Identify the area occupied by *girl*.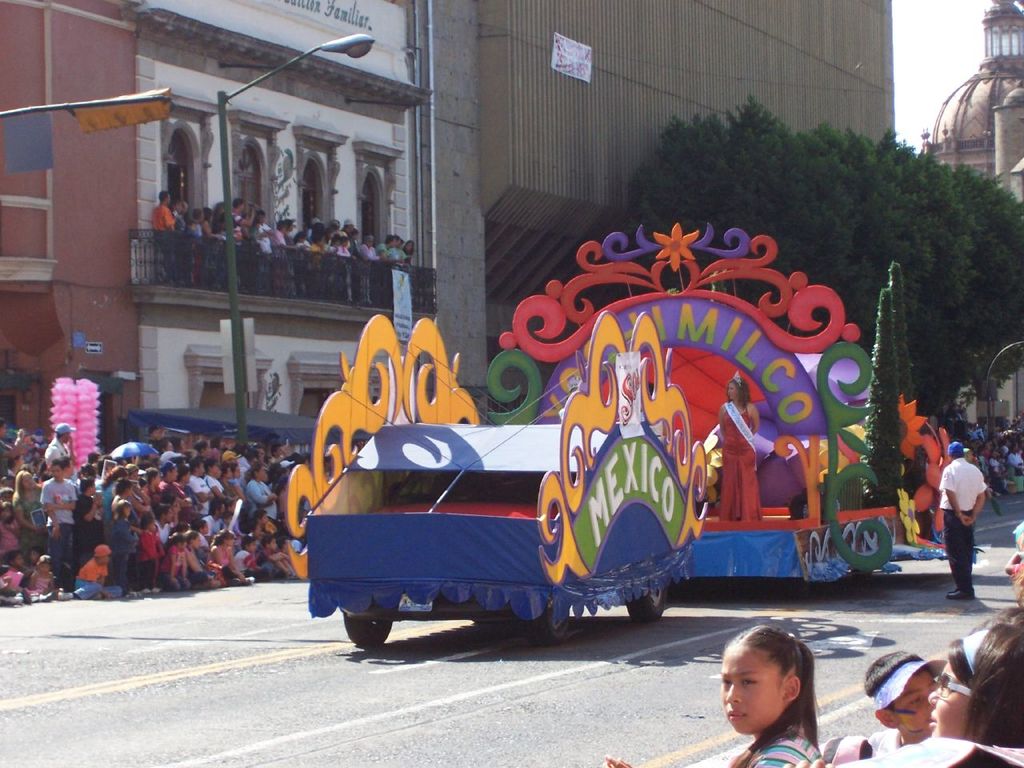
Area: 605 627 872 767.
